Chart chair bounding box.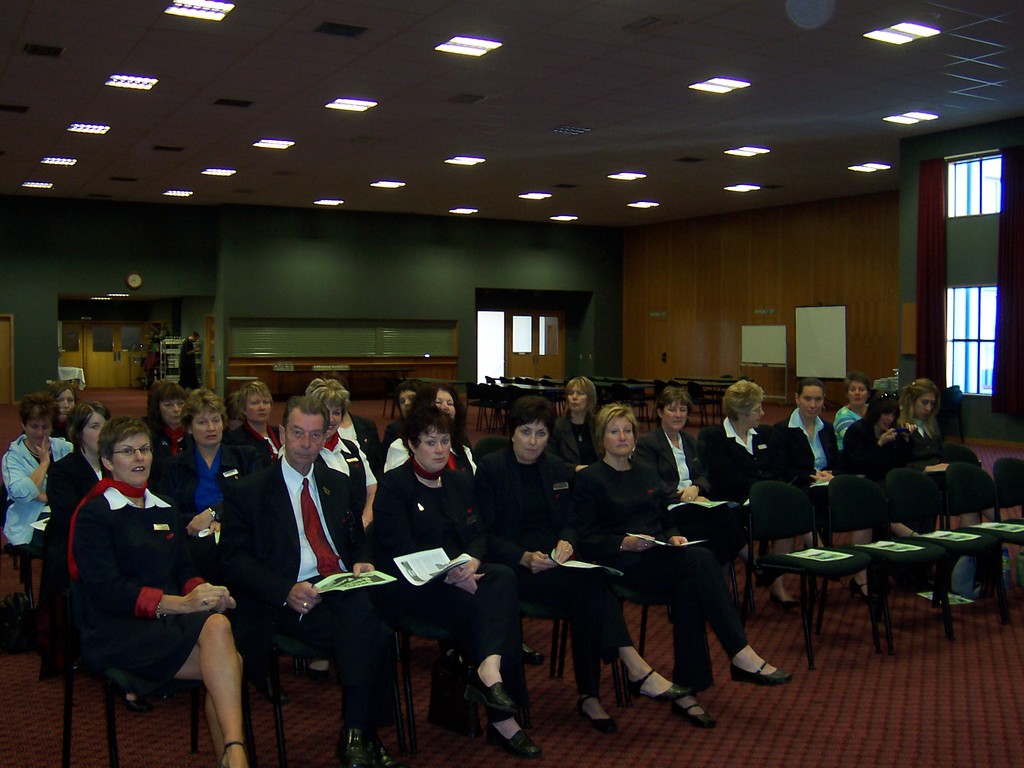
Charted: (221, 503, 403, 767).
